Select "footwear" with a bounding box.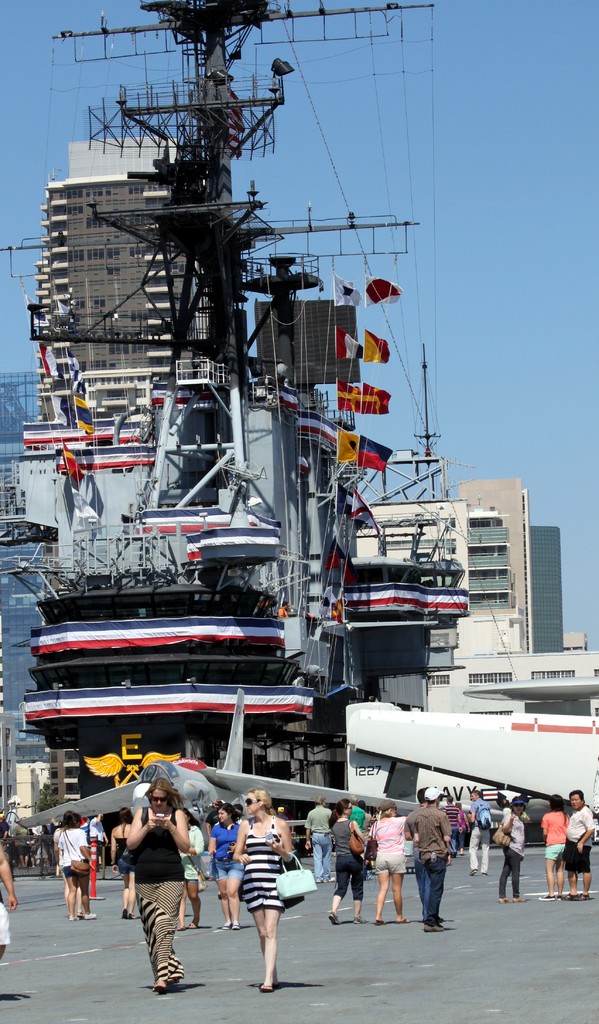
{"x1": 258, "y1": 981, "x2": 277, "y2": 995}.
